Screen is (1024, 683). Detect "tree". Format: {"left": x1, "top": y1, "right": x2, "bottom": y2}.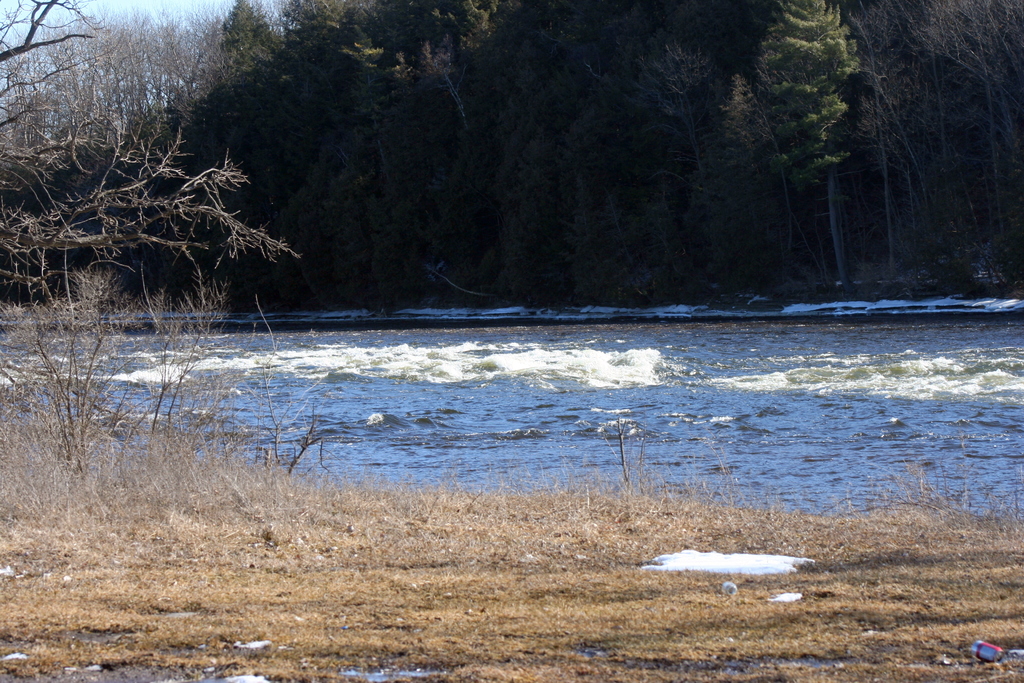
{"left": 204, "top": 0, "right": 320, "bottom": 257}.
